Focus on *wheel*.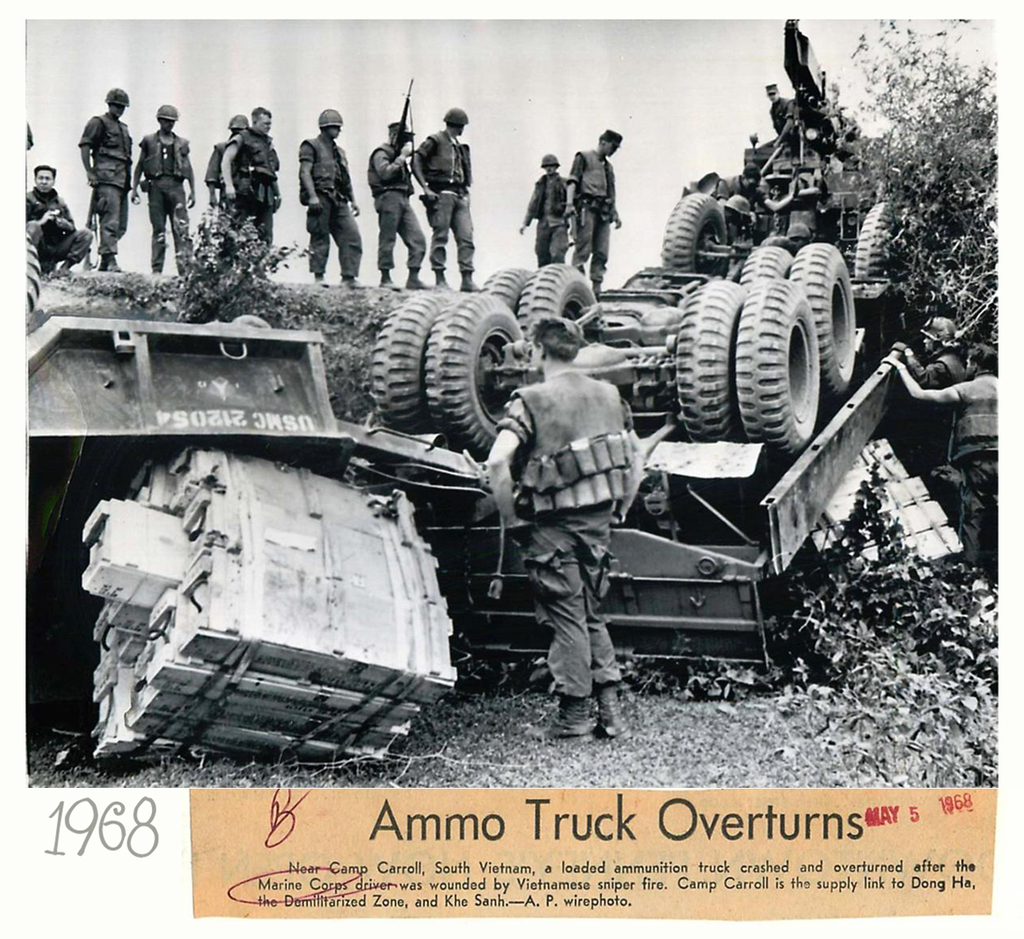
Focused at {"x1": 518, "y1": 264, "x2": 592, "y2": 324}.
